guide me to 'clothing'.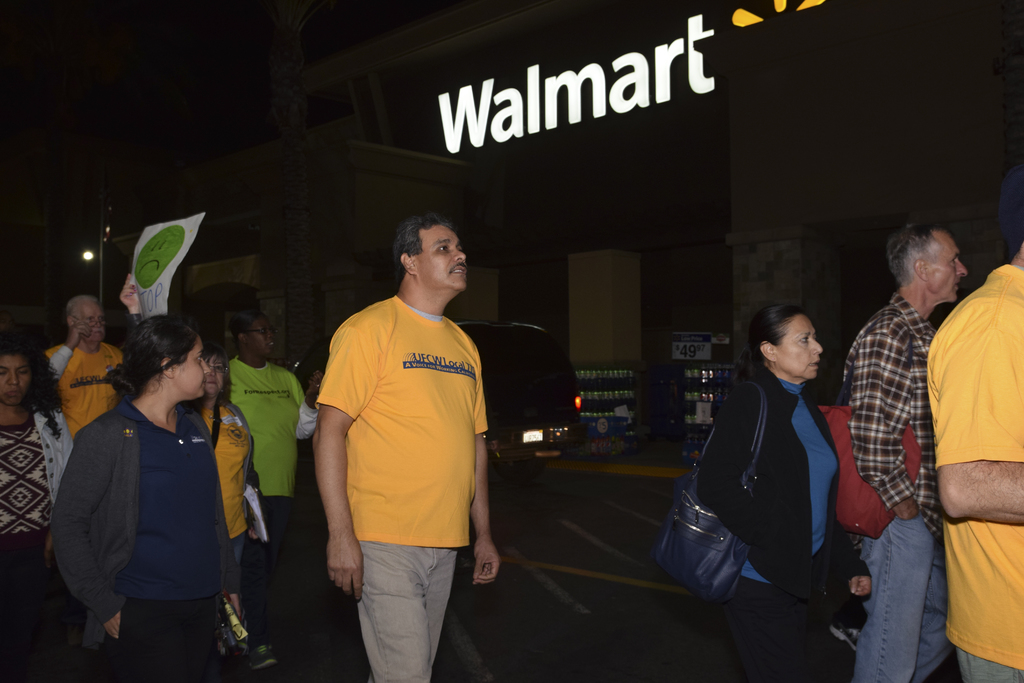
Guidance: <region>200, 397, 250, 590</region>.
